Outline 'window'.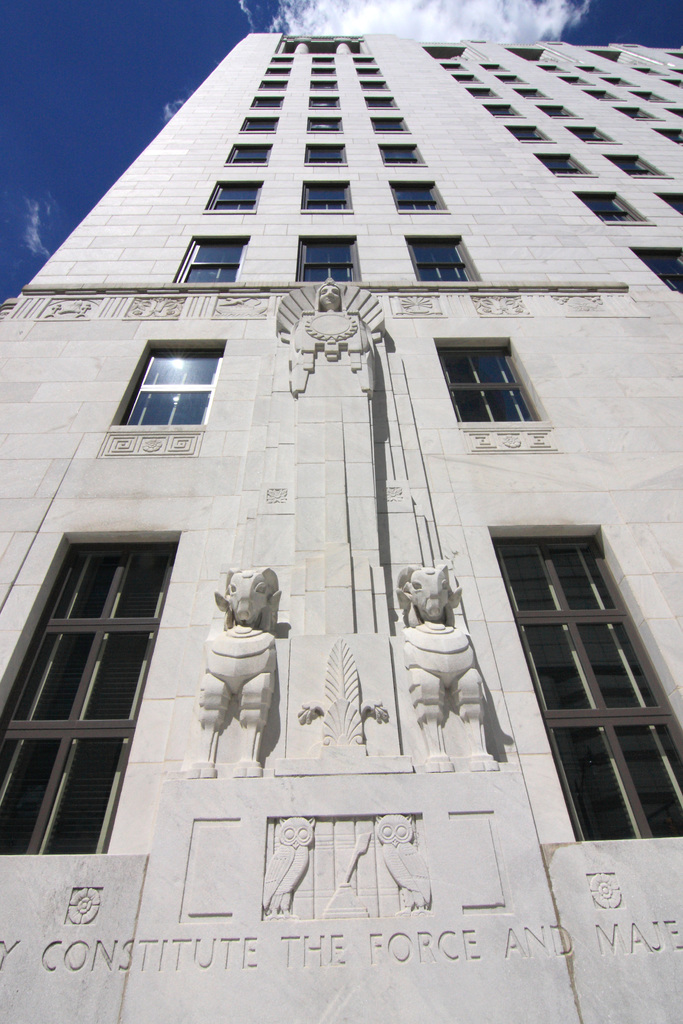
Outline: {"x1": 312, "y1": 68, "x2": 333, "y2": 82}.
